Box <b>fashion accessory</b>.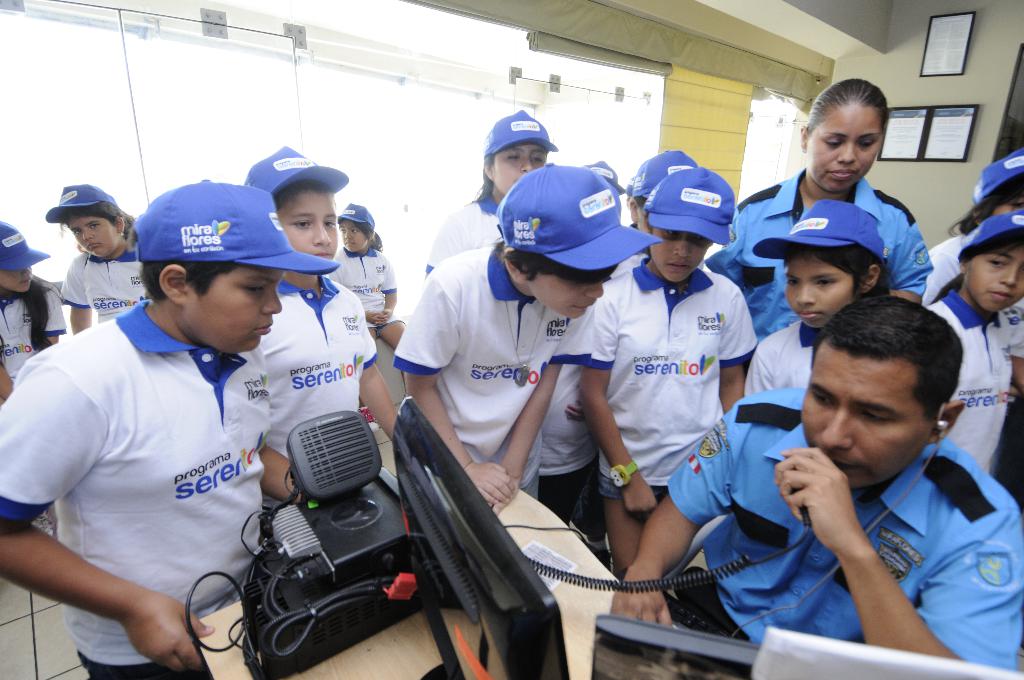
<bbox>969, 150, 1023, 216</bbox>.
